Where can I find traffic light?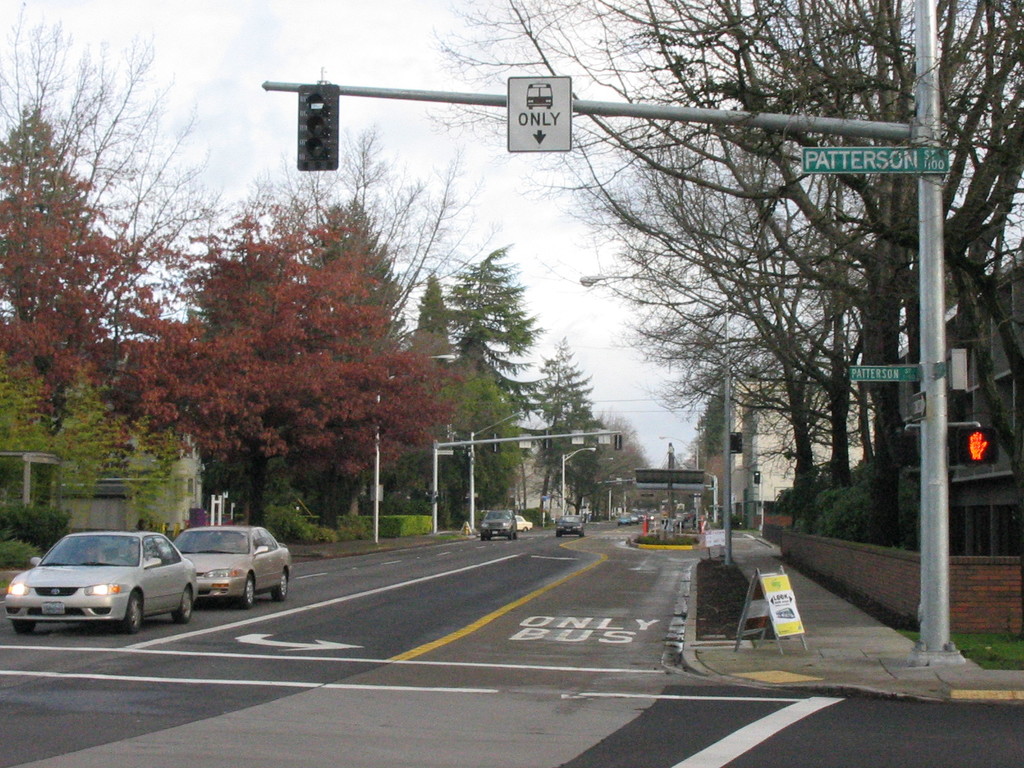
You can find it at 296/83/339/170.
